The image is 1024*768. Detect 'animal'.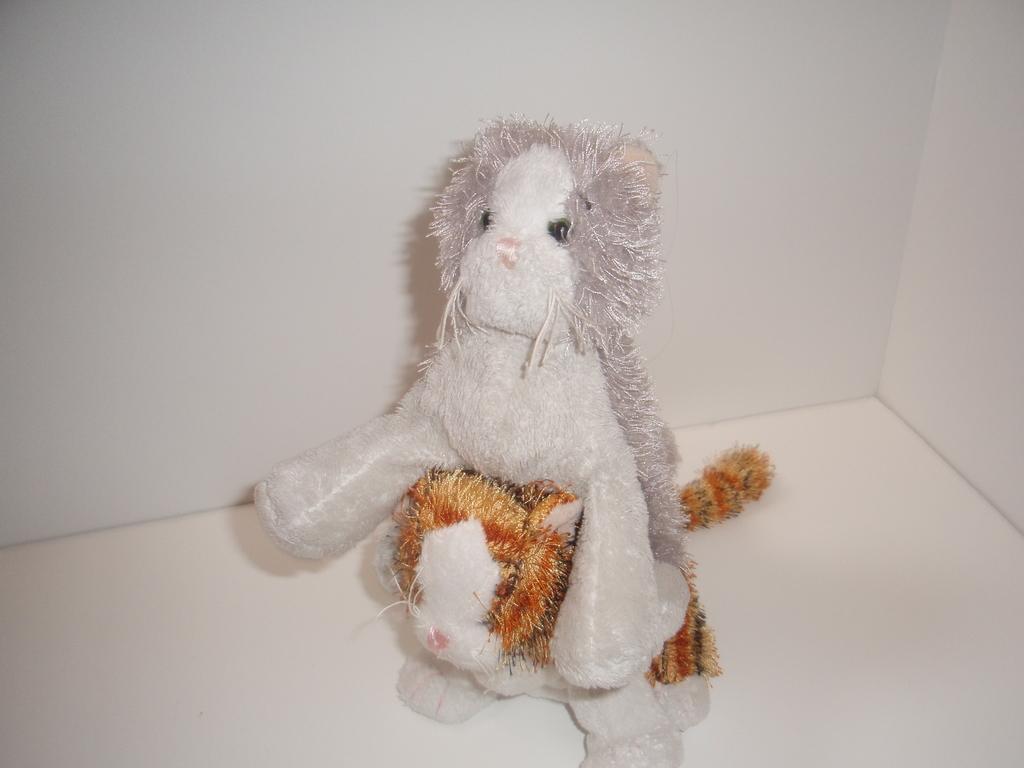
Detection: (250,102,779,688).
